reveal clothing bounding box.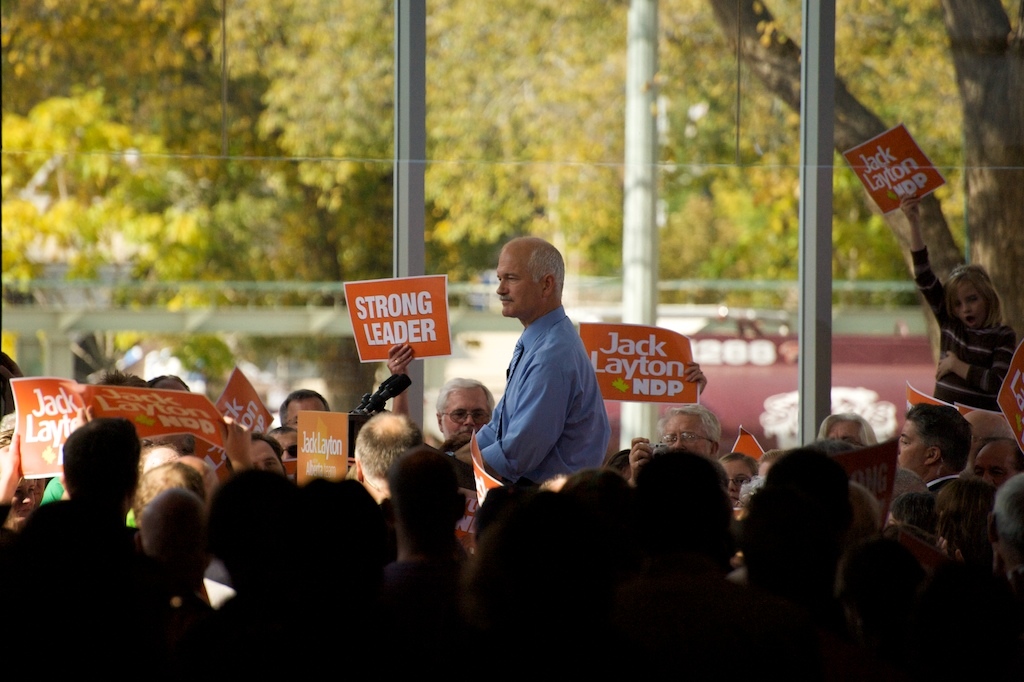
Revealed: 895, 467, 930, 491.
